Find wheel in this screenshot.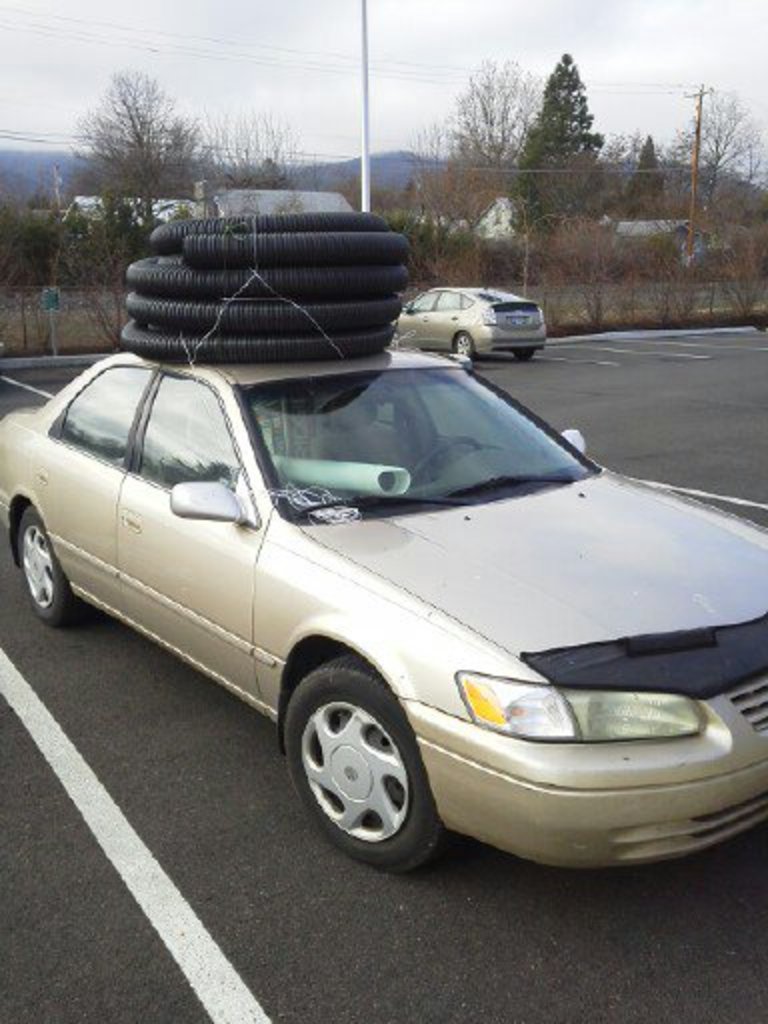
The bounding box for wheel is 4/498/82/632.
